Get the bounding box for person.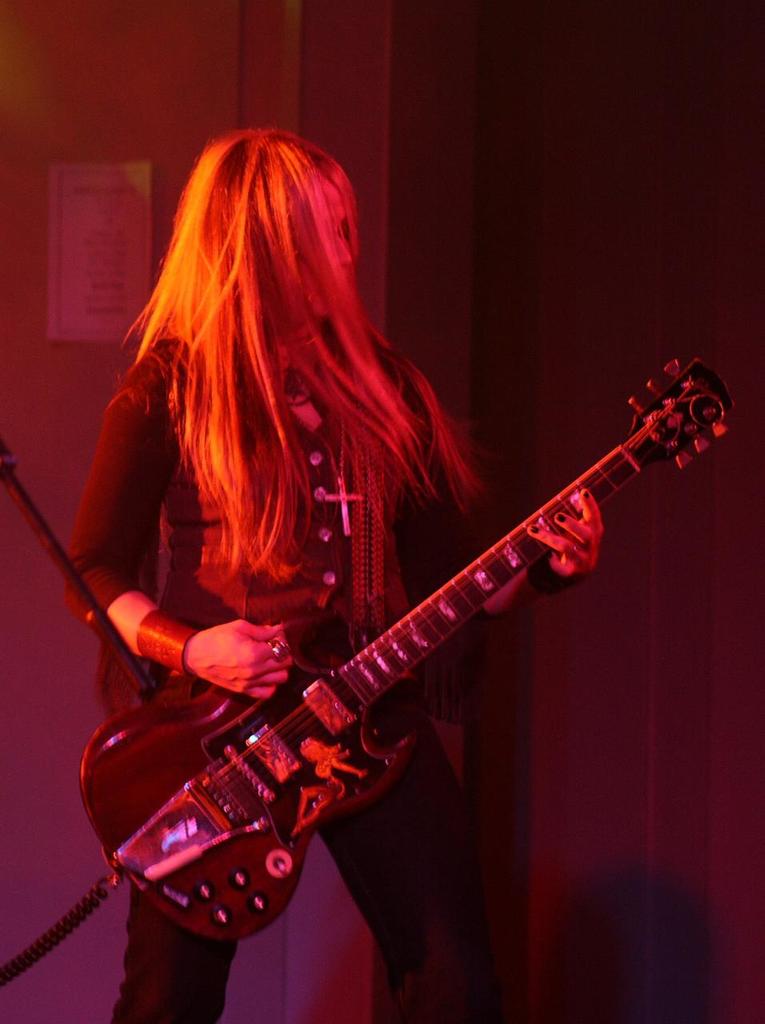
[x1=106, y1=140, x2=720, y2=1006].
